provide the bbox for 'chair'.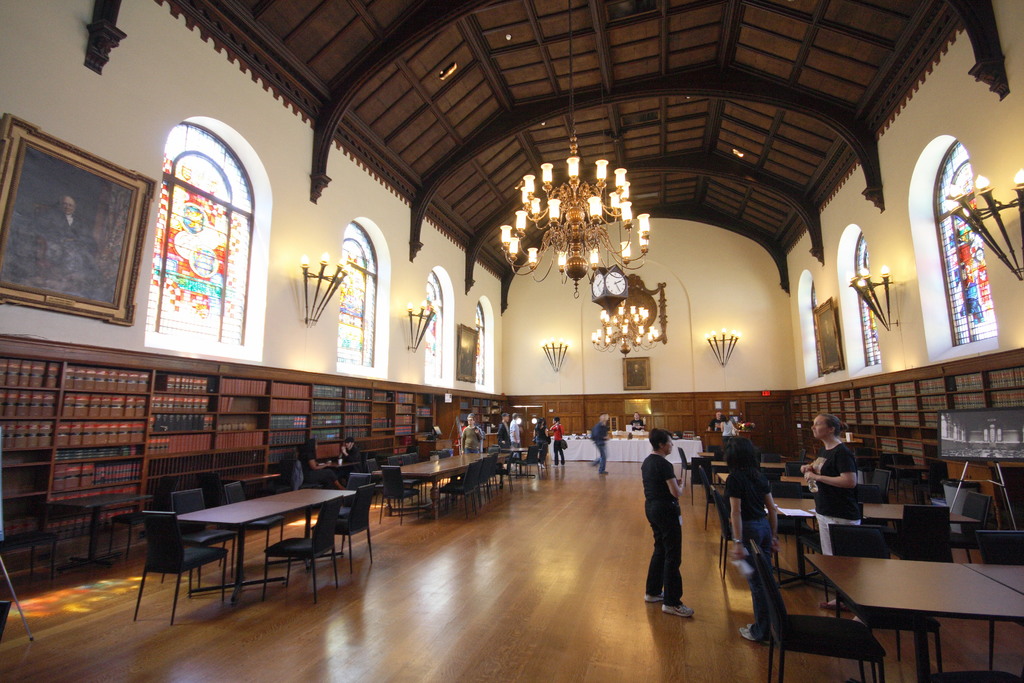
crop(694, 462, 732, 527).
